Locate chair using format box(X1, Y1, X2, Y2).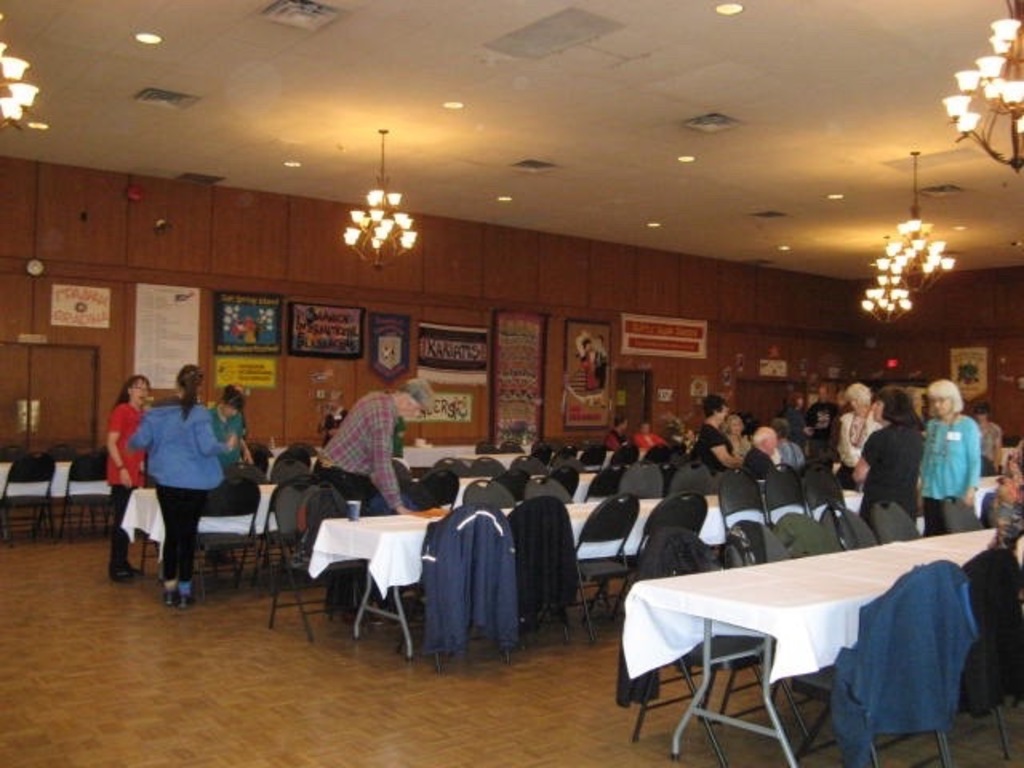
box(259, 482, 342, 640).
